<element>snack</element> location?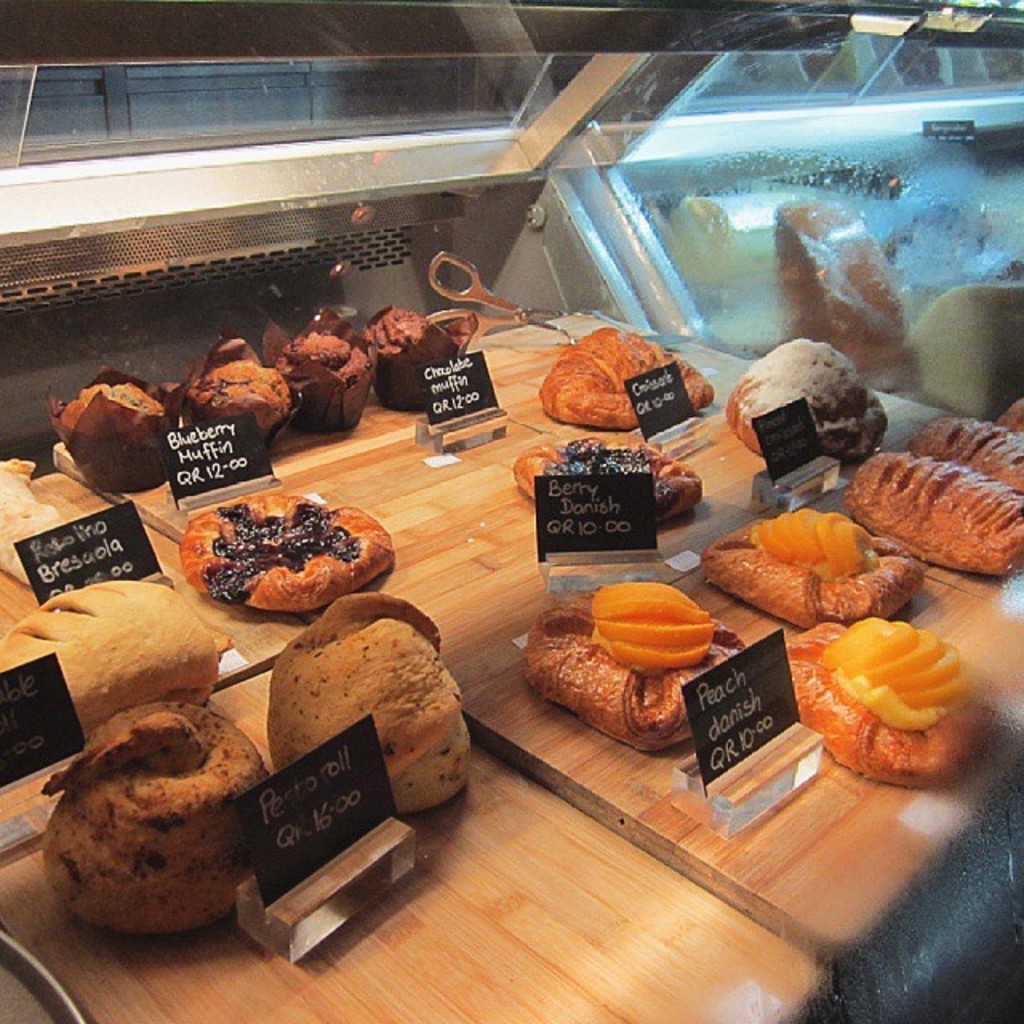
(x1=848, y1=445, x2=1022, y2=582)
